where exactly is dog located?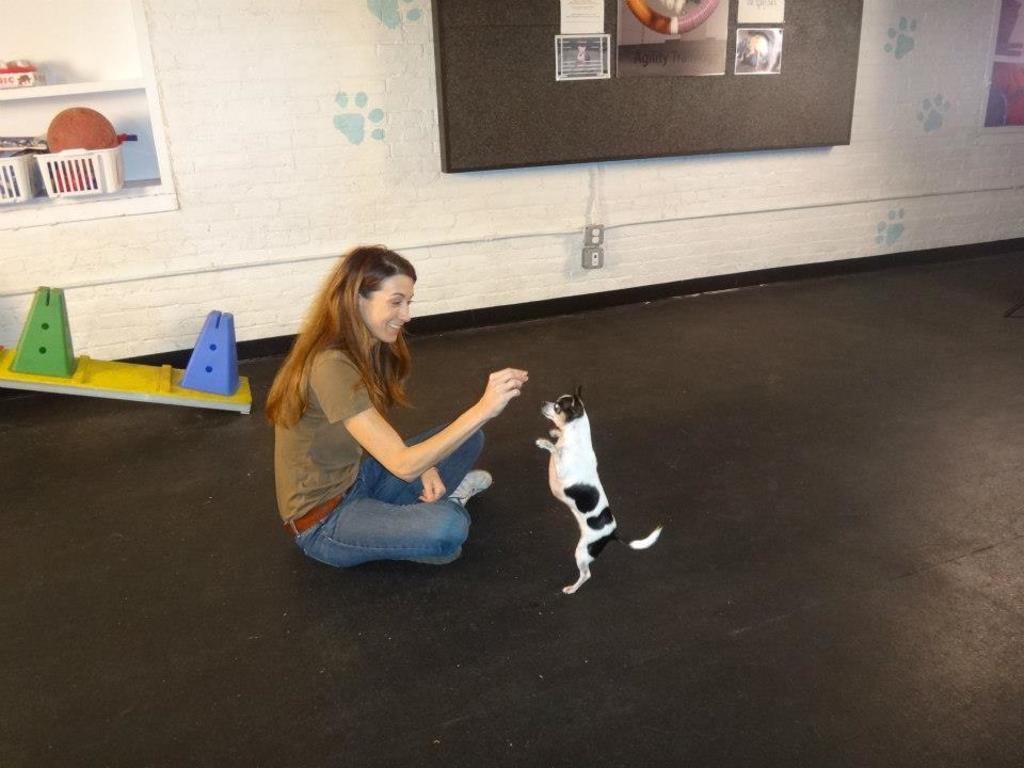
Its bounding box is bbox(530, 382, 665, 595).
